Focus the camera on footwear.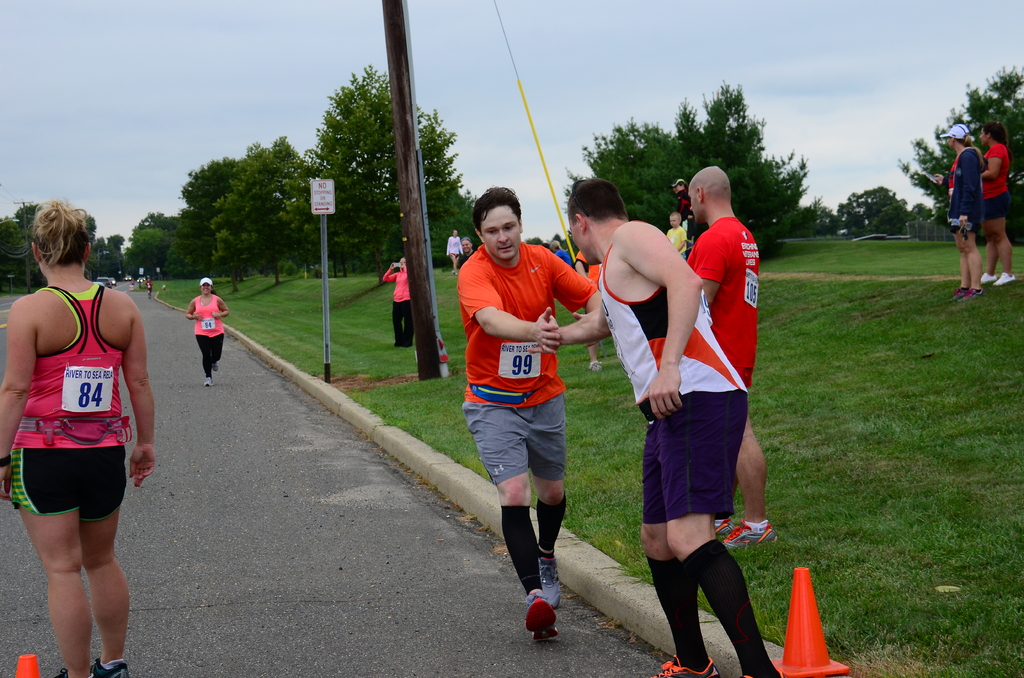
Focus region: {"left": 537, "top": 557, "right": 559, "bottom": 612}.
